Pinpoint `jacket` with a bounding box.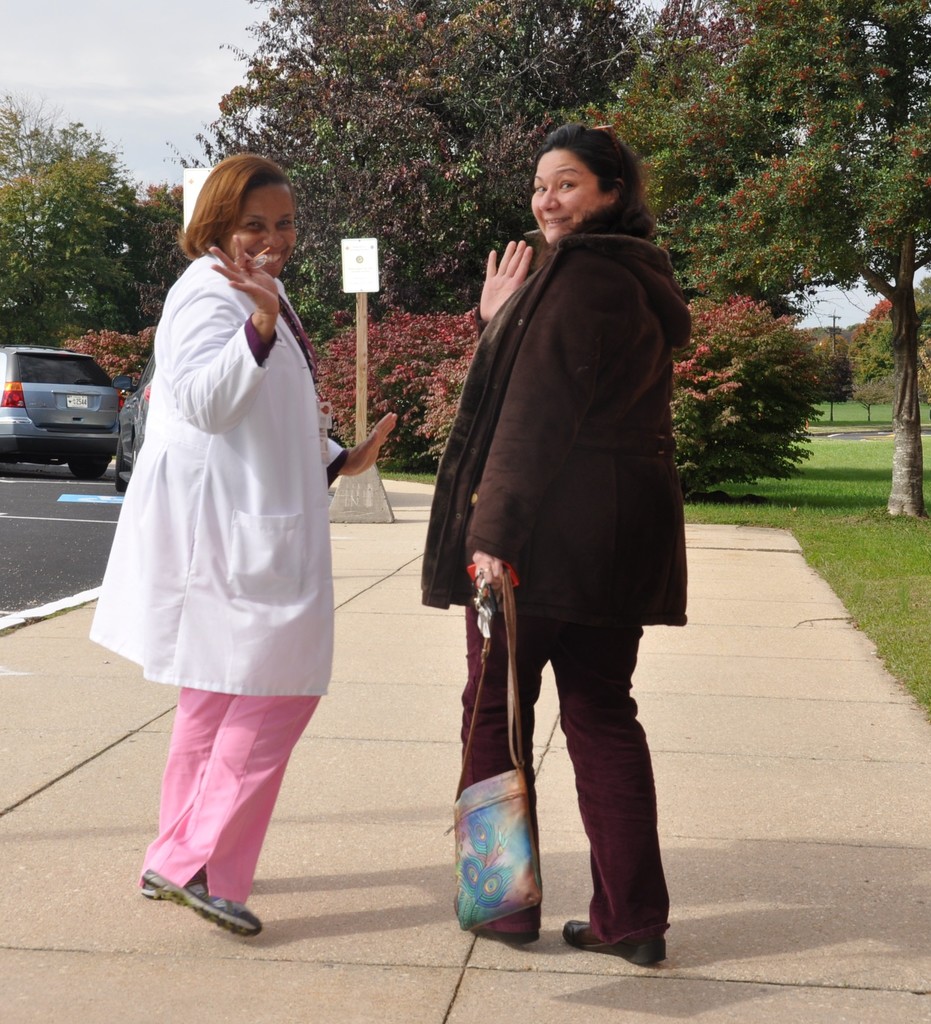
429, 124, 699, 618.
